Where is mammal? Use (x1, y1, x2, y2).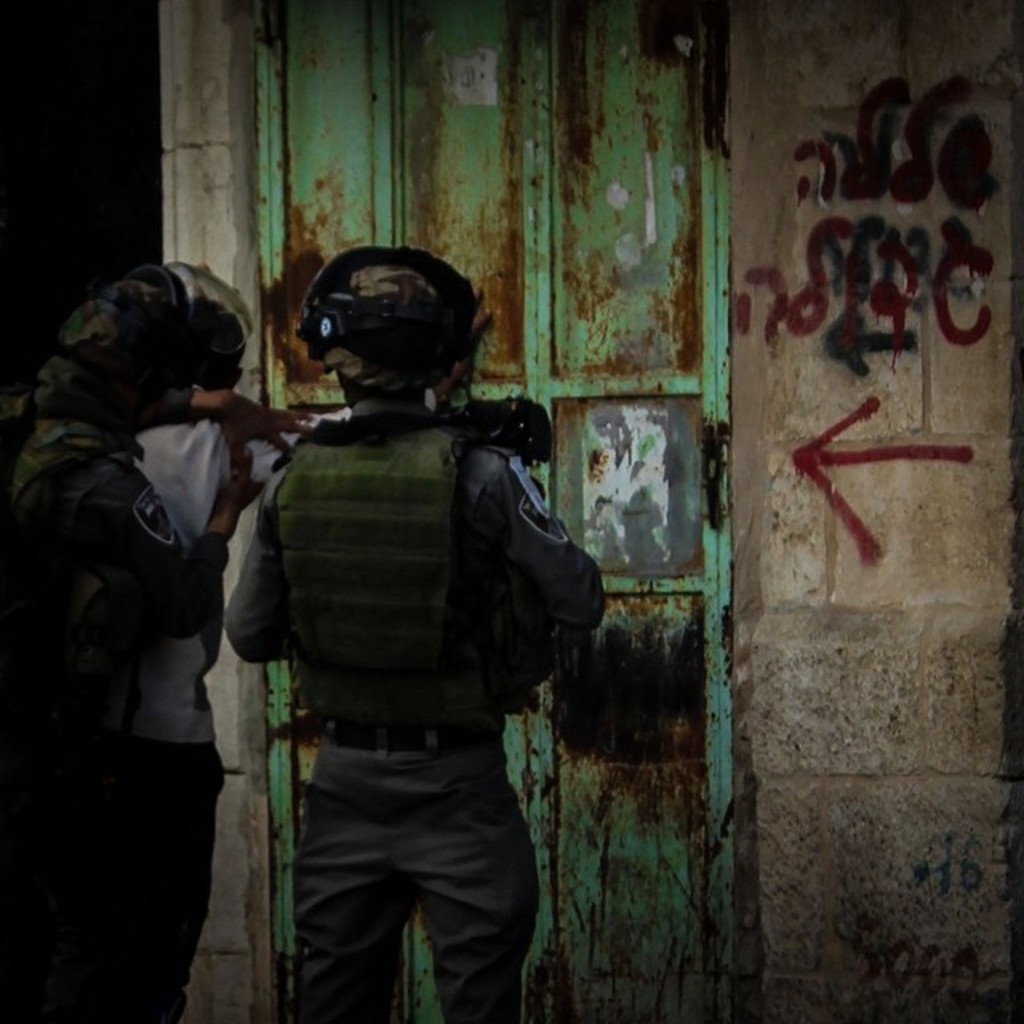
(0, 261, 262, 1022).
